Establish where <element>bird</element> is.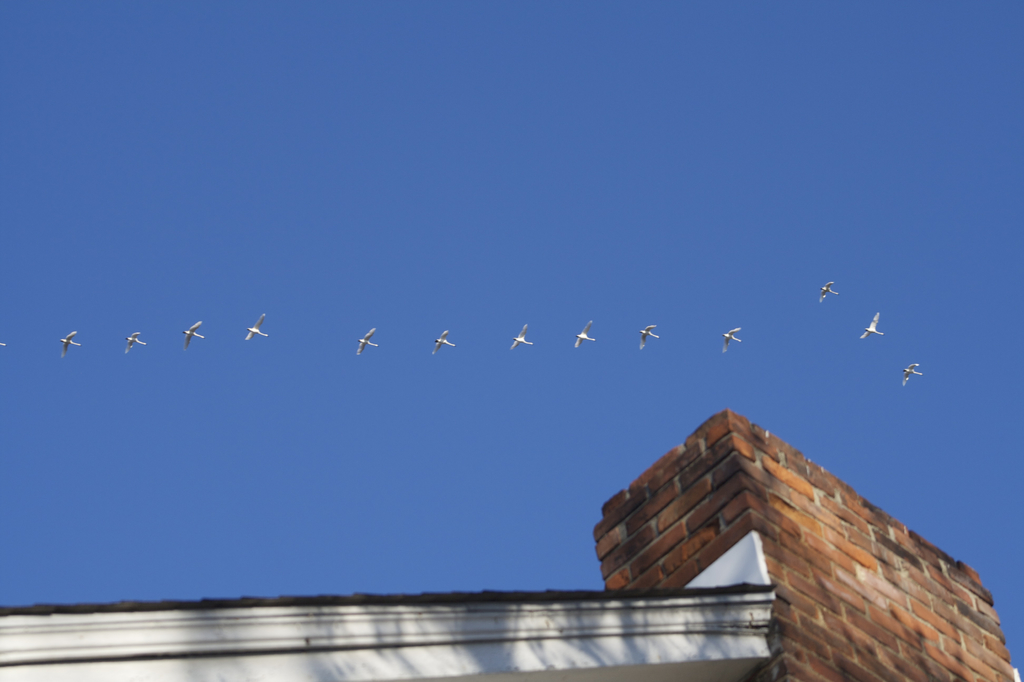
Established at Rect(857, 312, 884, 346).
